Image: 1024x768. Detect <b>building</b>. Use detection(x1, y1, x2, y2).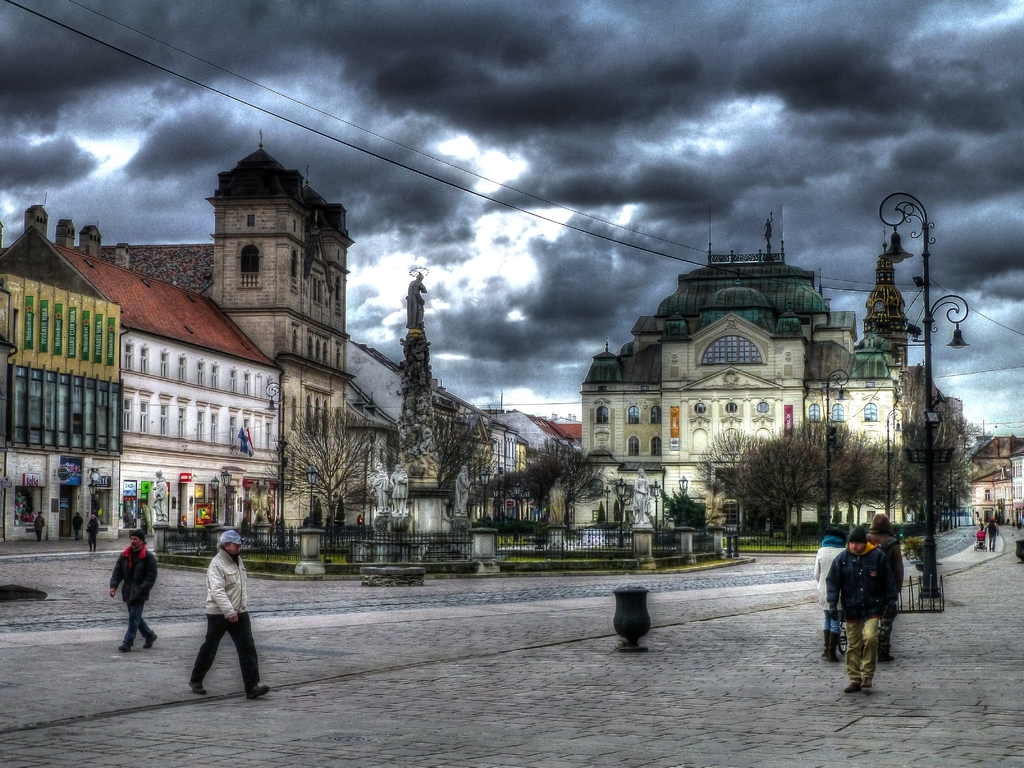
detection(0, 198, 284, 536).
